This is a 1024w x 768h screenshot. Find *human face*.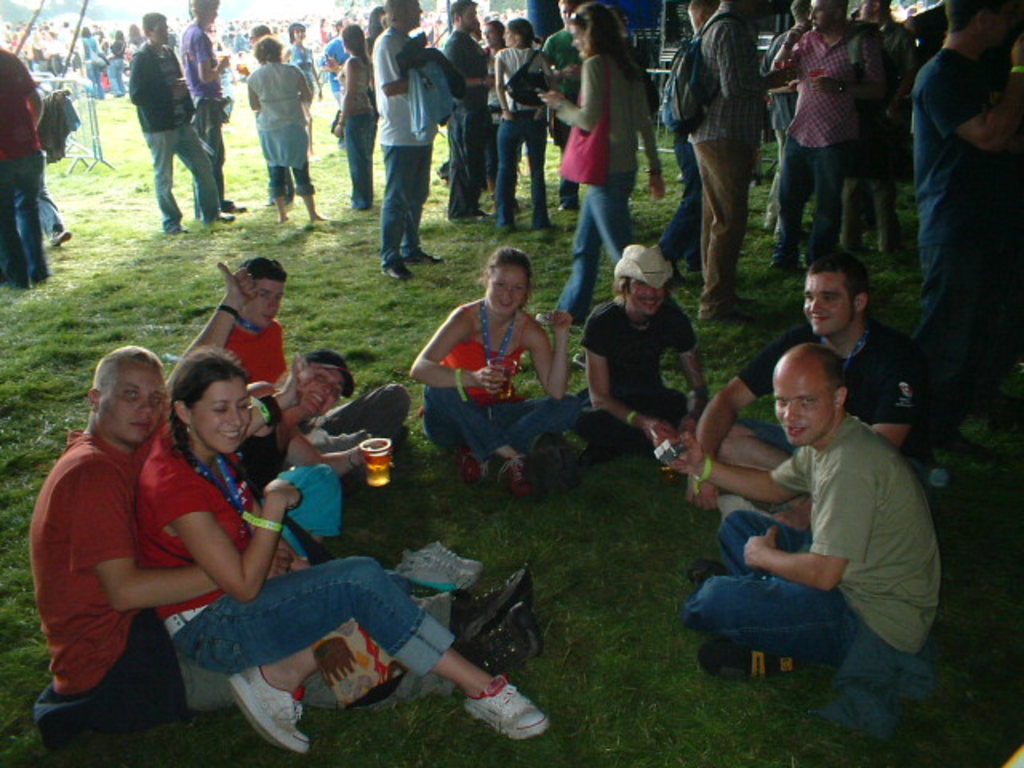
Bounding box: <box>195,373,253,454</box>.
